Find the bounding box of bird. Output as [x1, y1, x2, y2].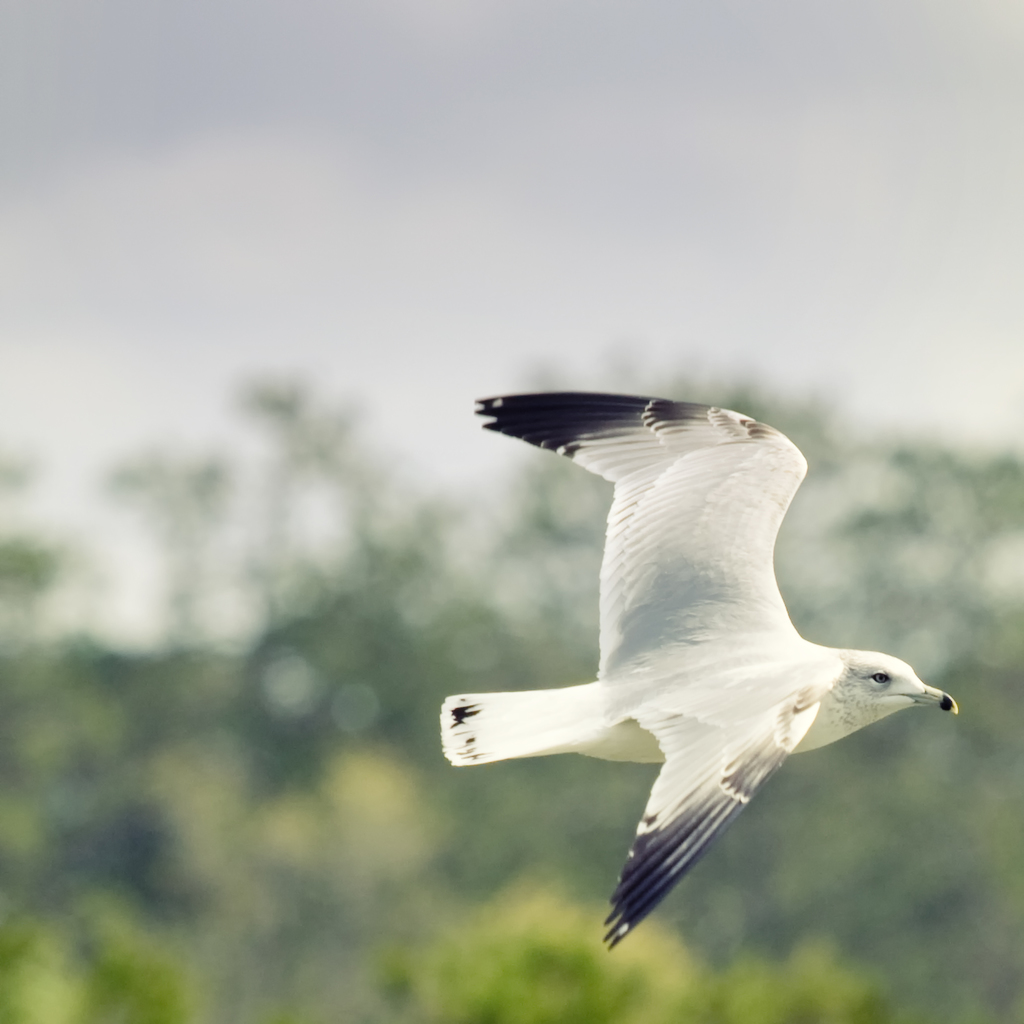
[436, 386, 966, 935].
